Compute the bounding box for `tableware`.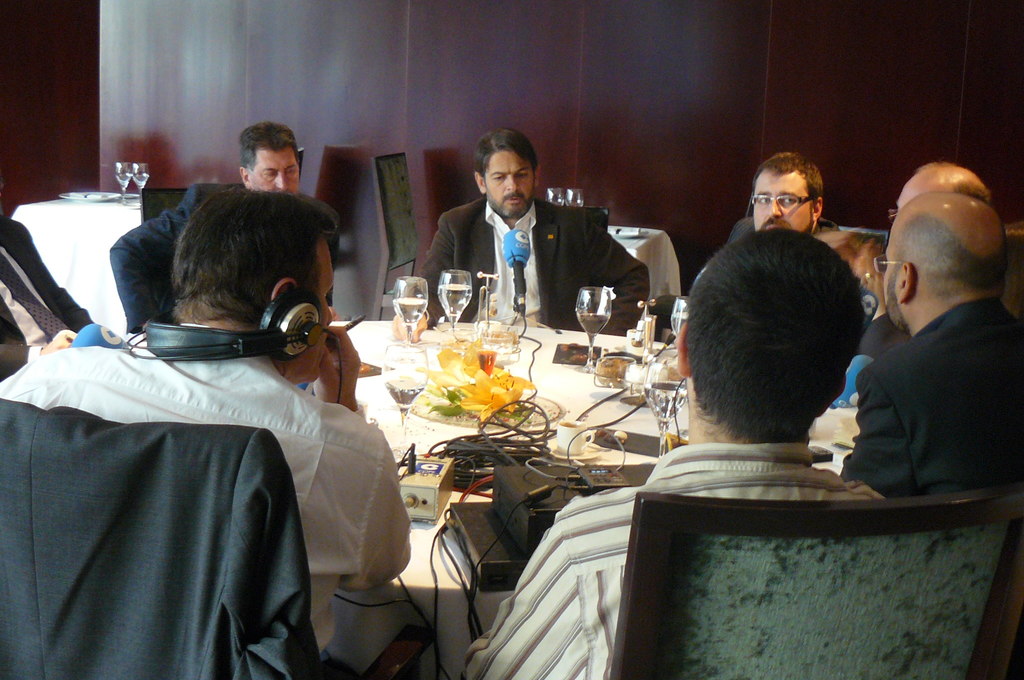
region(585, 440, 610, 453).
